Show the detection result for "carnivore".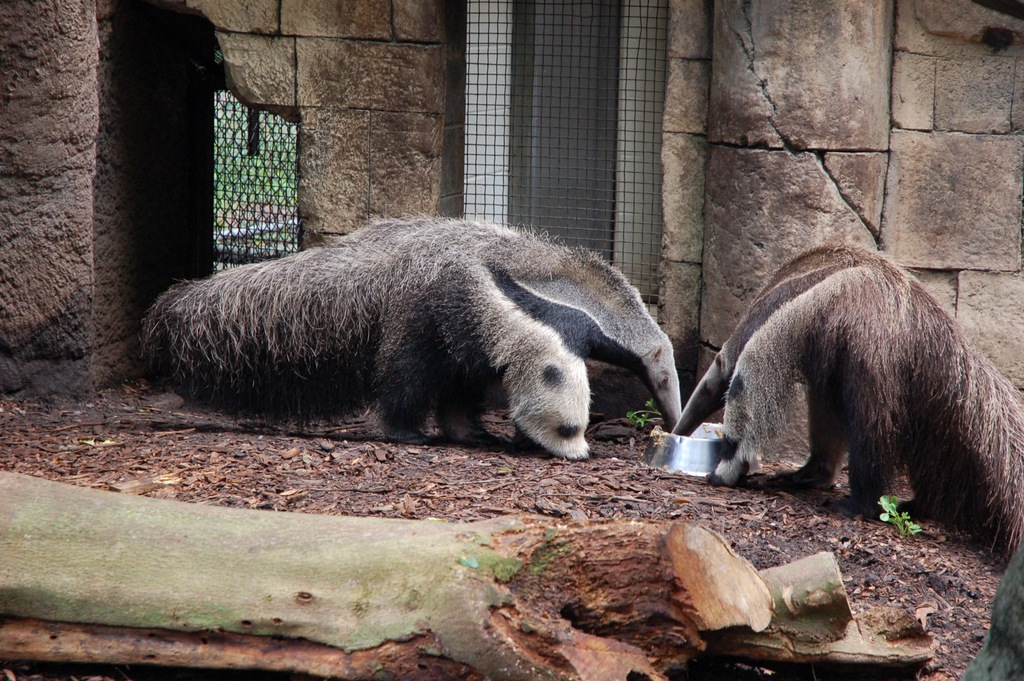
(130,215,694,468).
